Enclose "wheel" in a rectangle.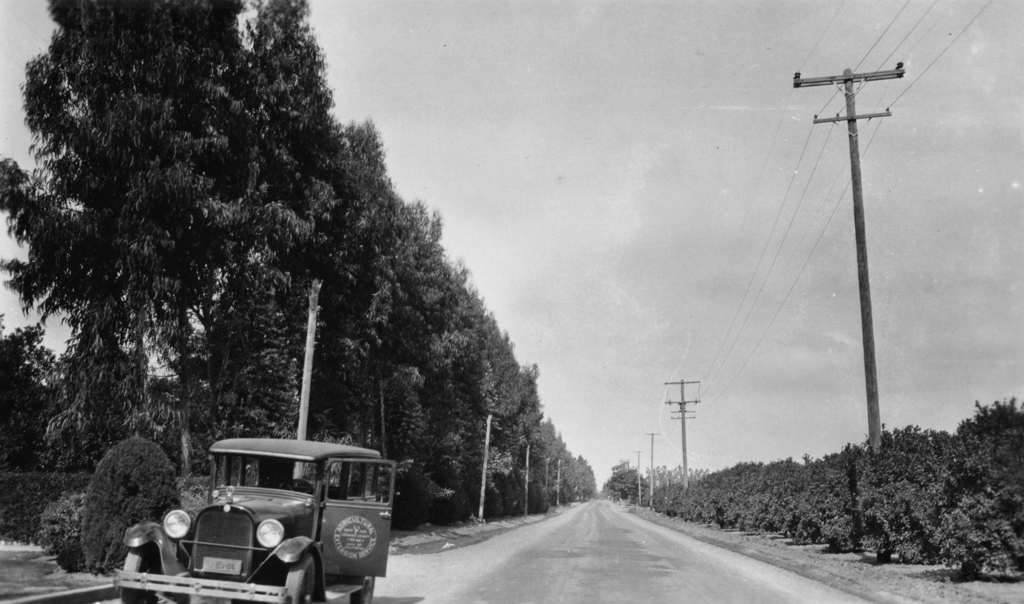
box=[349, 573, 382, 603].
